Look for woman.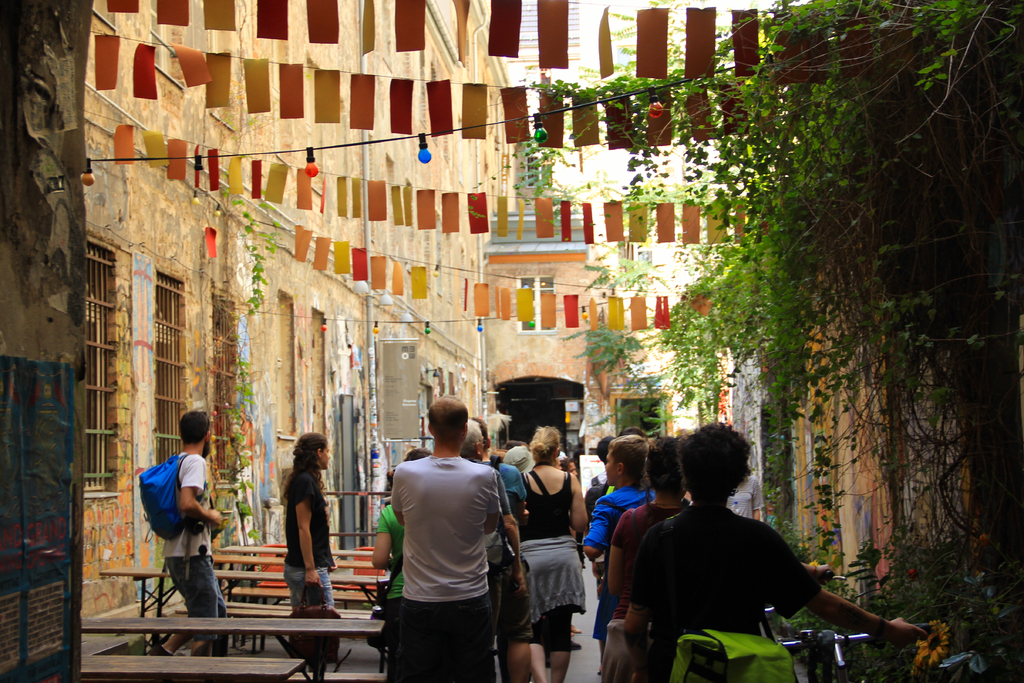
Found: 598/431/691/682.
